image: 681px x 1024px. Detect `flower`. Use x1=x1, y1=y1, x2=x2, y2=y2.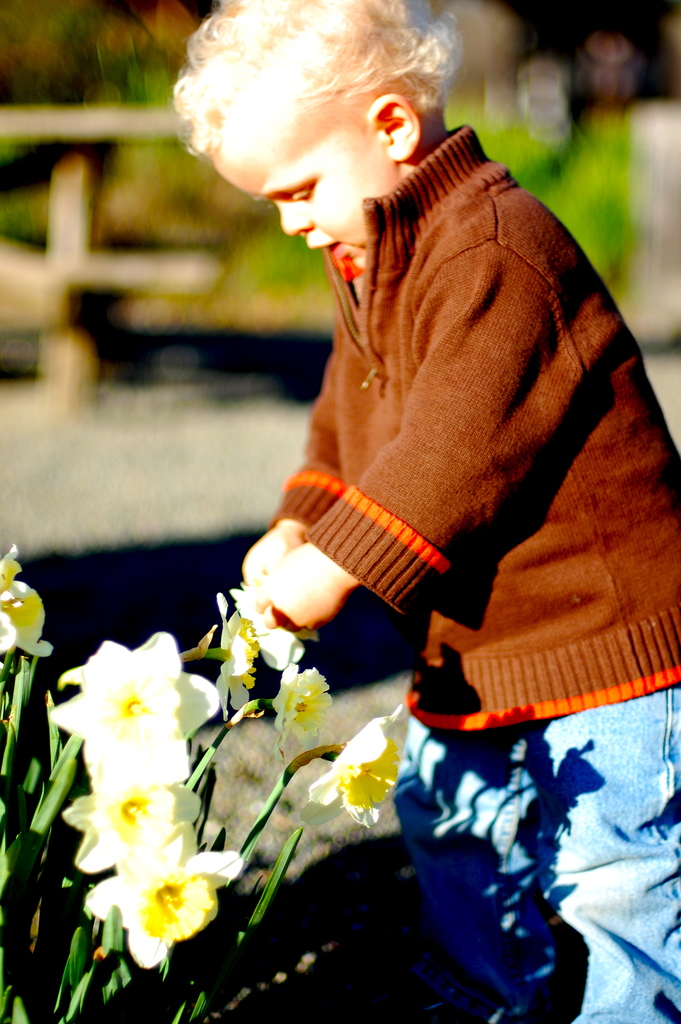
x1=52, y1=758, x2=202, y2=877.
